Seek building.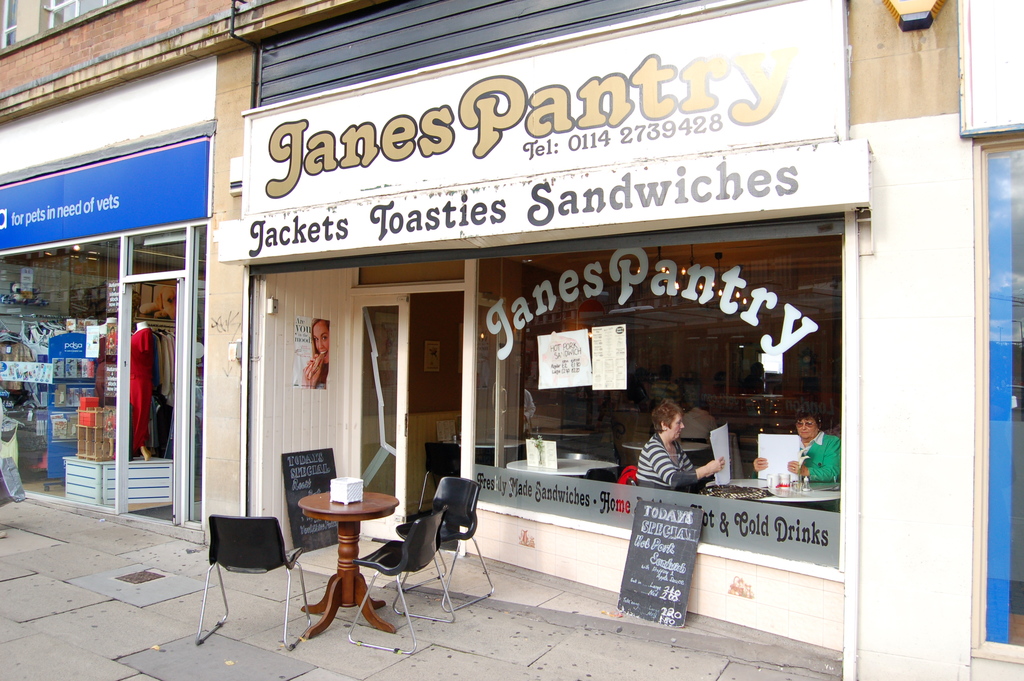
[x1=233, y1=0, x2=1023, y2=680].
